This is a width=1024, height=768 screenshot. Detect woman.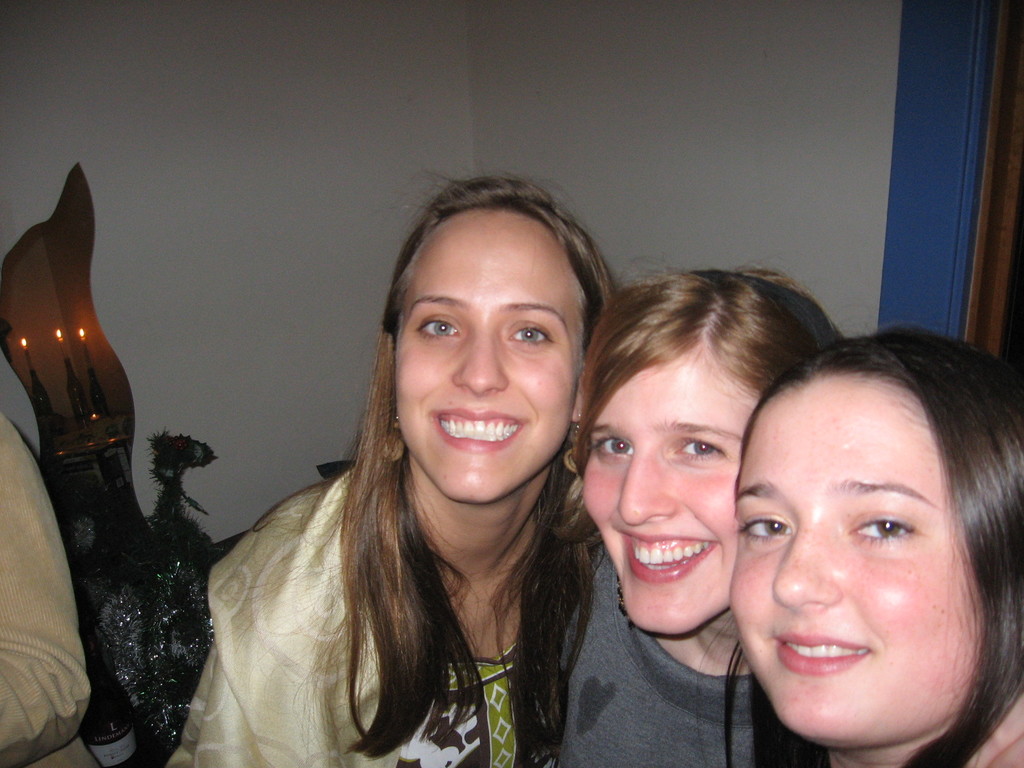
rect(694, 324, 1023, 767).
